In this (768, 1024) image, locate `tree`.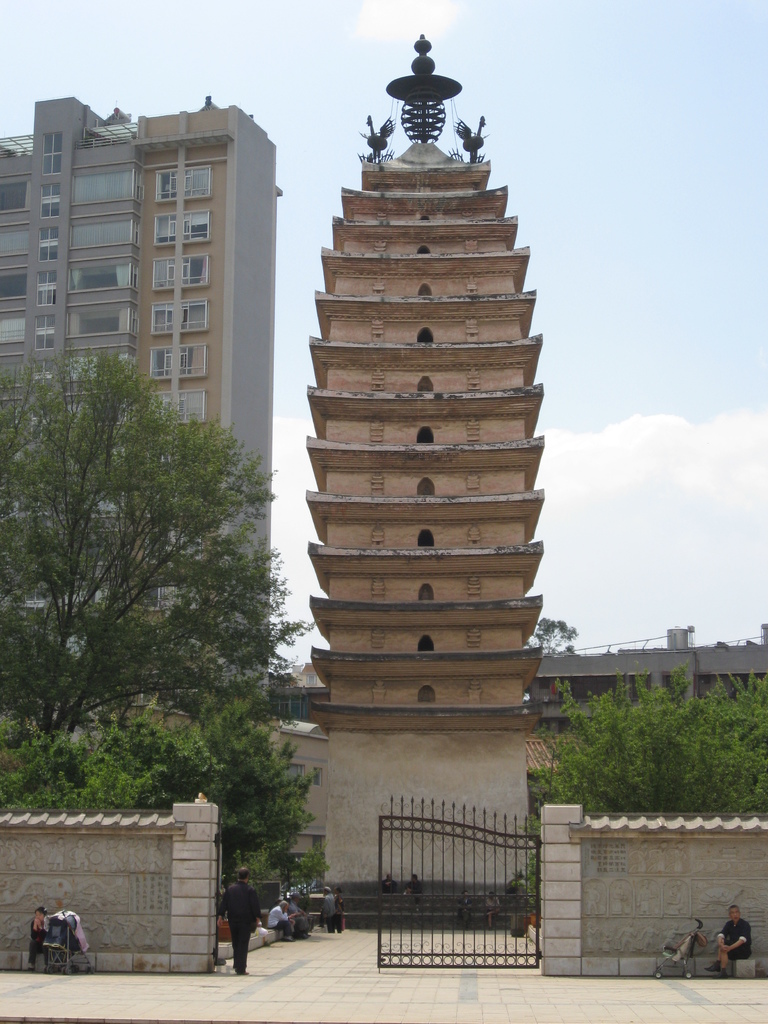
Bounding box: [16, 313, 299, 856].
